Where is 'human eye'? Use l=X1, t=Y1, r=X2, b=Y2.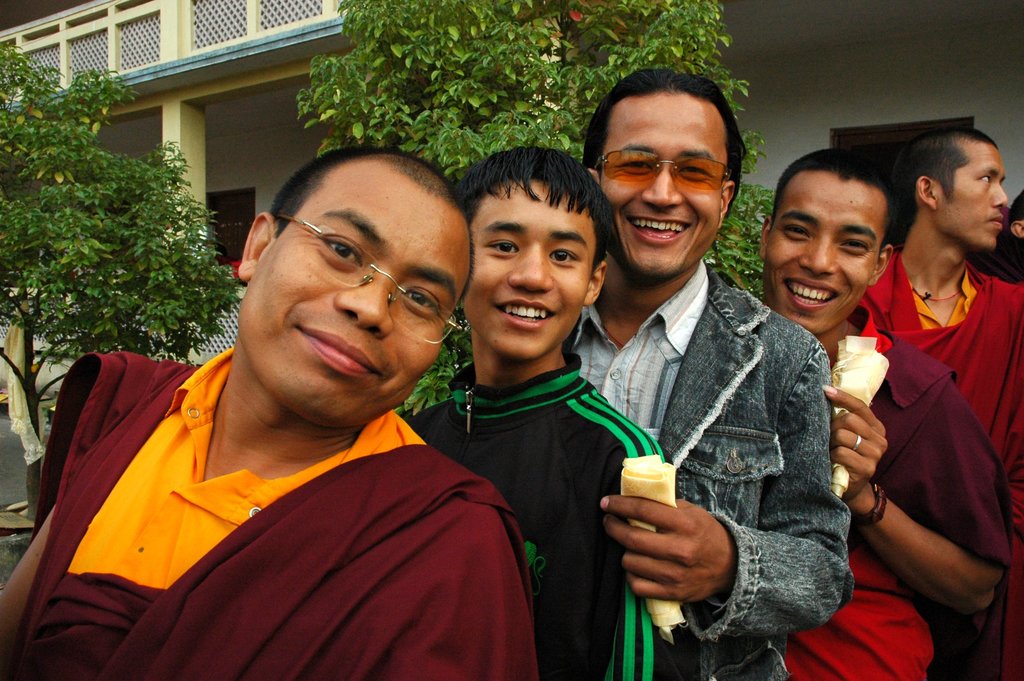
l=780, t=223, r=812, b=240.
